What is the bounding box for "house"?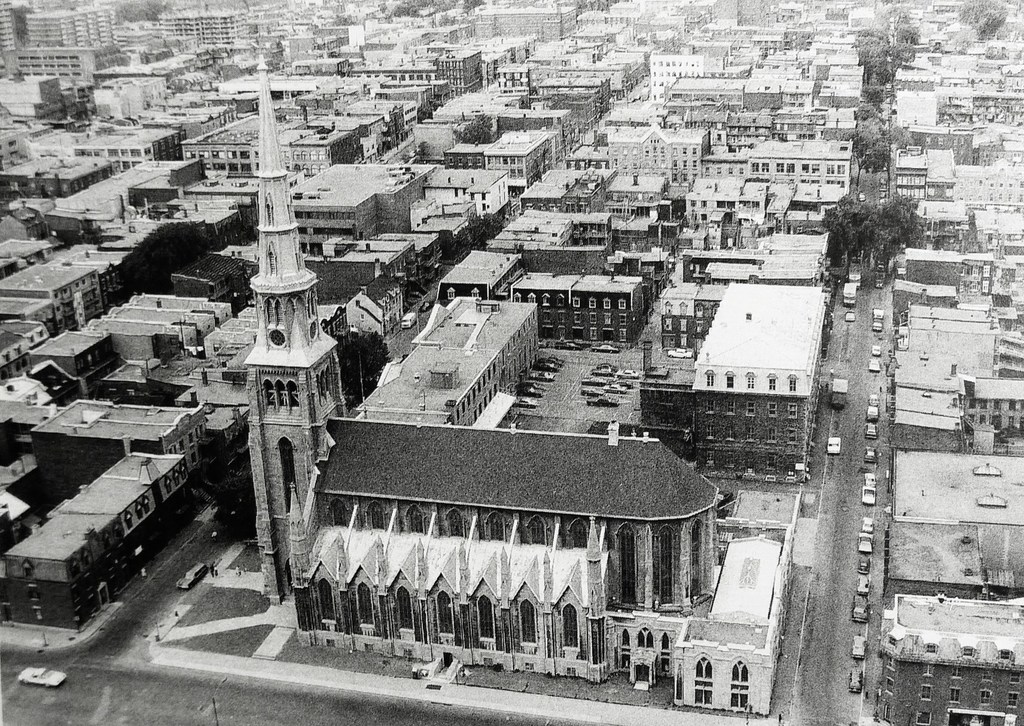
box=[639, 332, 702, 444].
